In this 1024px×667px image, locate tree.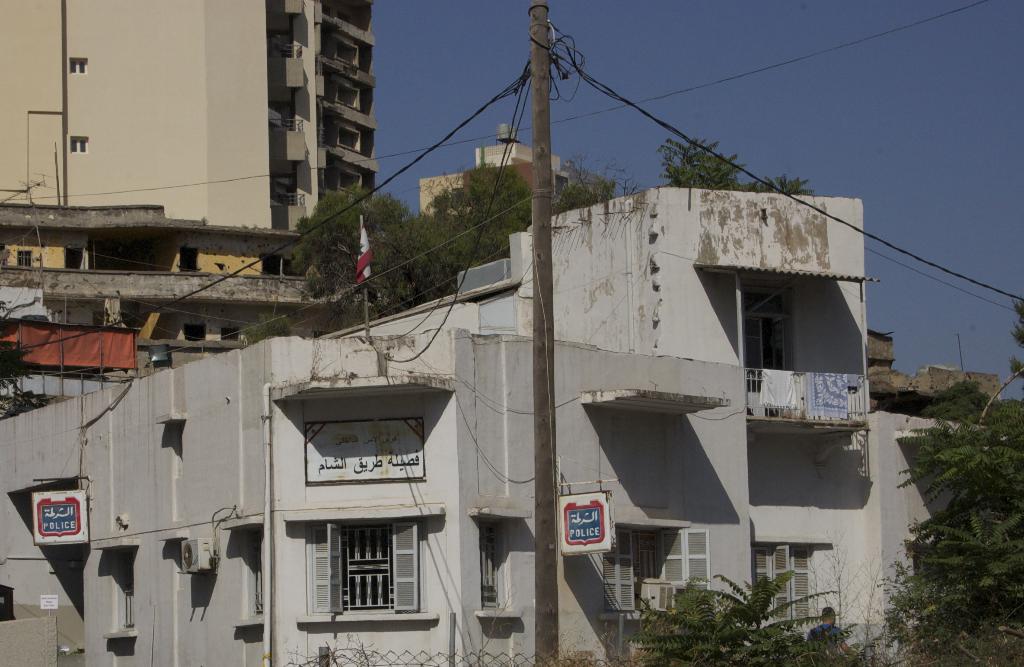
Bounding box: {"x1": 339, "y1": 149, "x2": 631, "y2": 303}.
